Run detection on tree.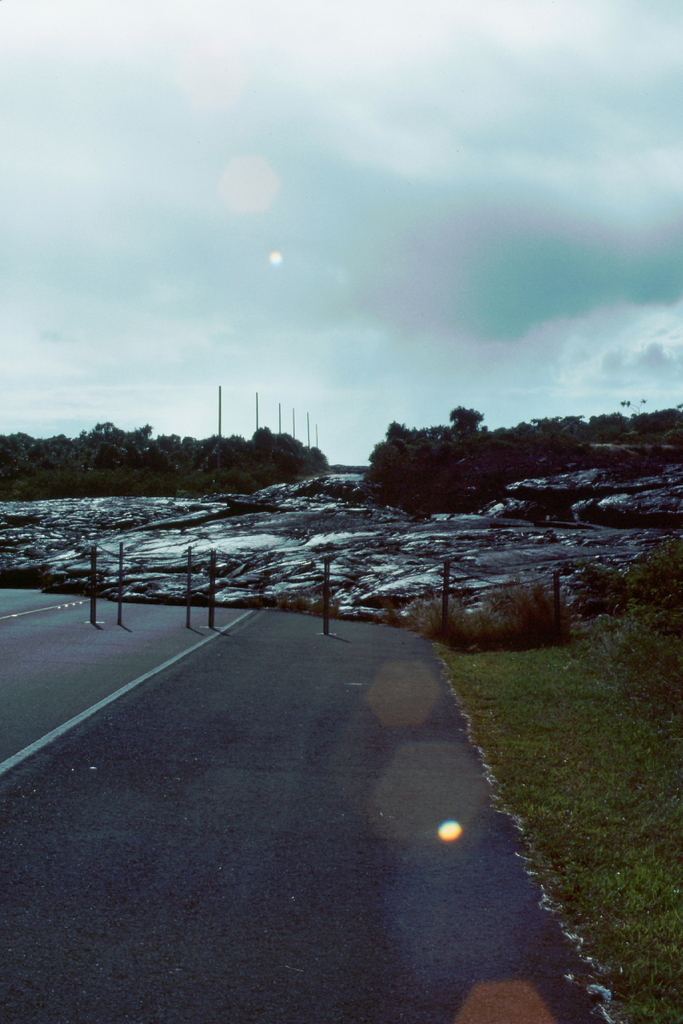
Result: rect(248, 419, 280, 470).
